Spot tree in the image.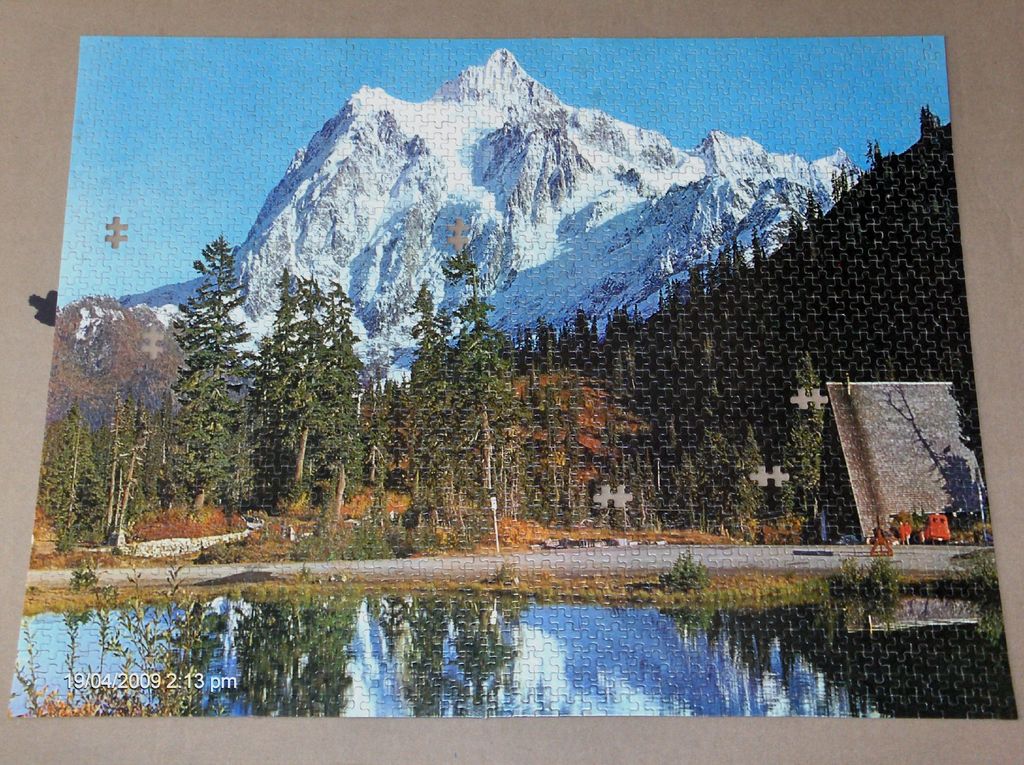
tree found at x1=449, y1=245, x2=515, y2=531.
